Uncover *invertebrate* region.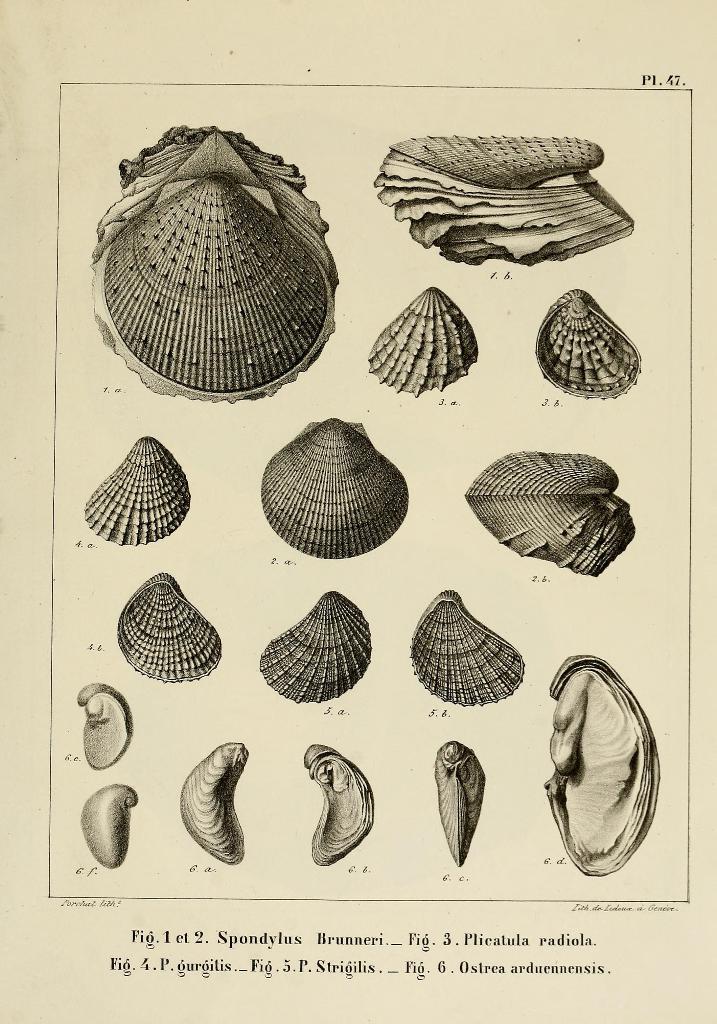
Uncovered: {"left": 368, "top": 290, "right": 482, "bottom": 400}.
